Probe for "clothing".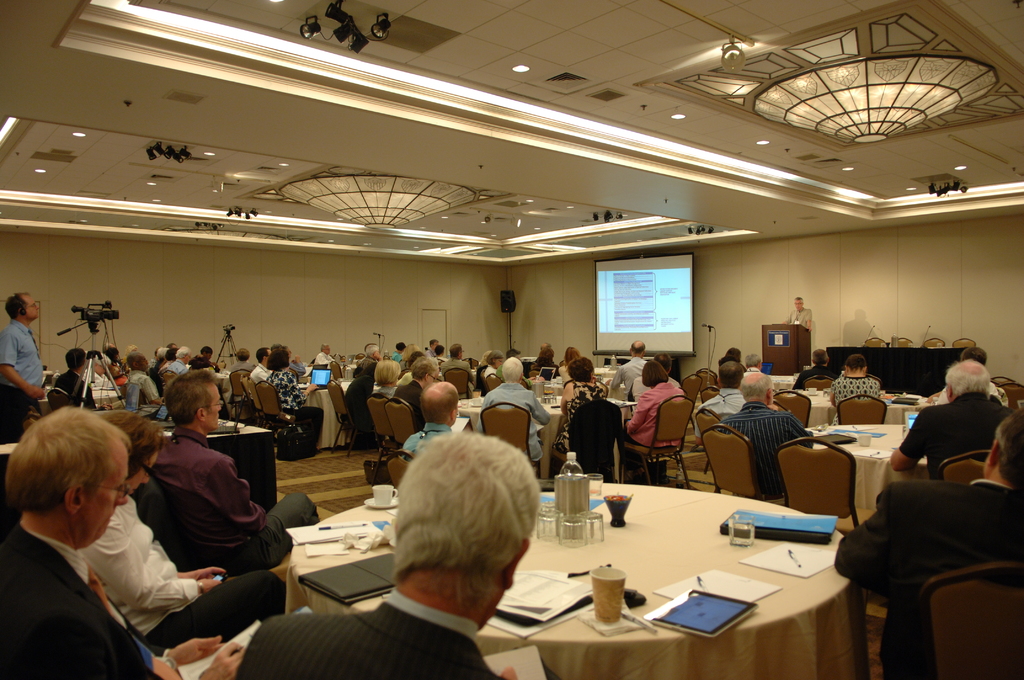
Probe result: box=[606, 350, 650, 403].
